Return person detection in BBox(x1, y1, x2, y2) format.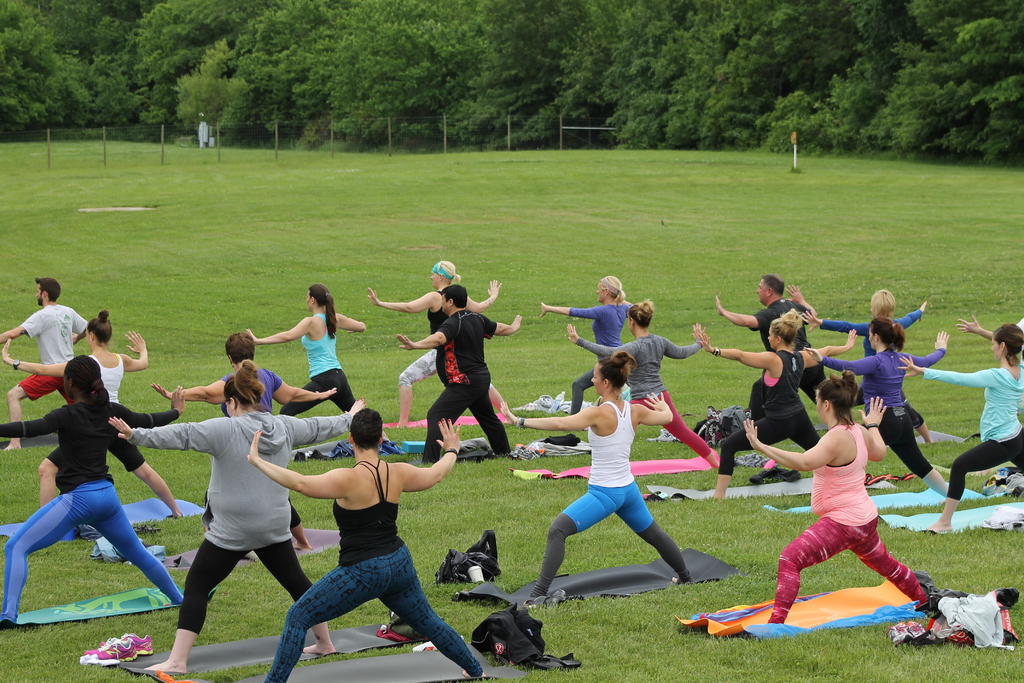
BBox(739, 364, 934, 618).
